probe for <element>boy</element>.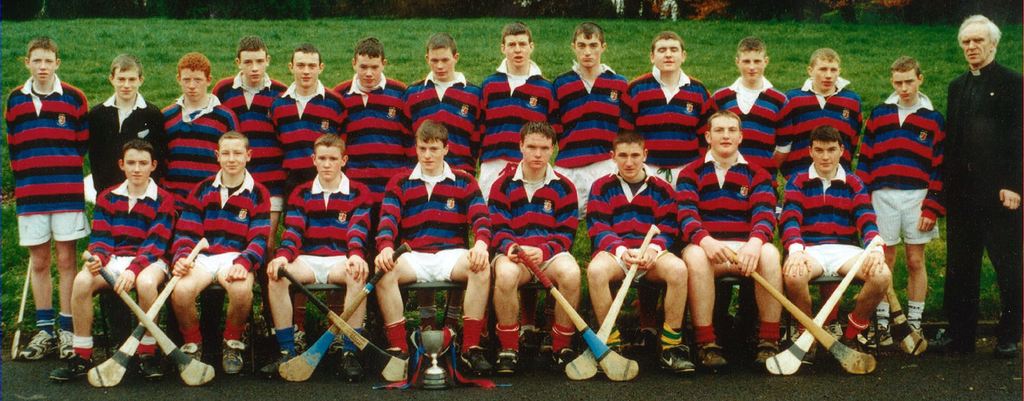
Probe result: [862,49,956,347].
